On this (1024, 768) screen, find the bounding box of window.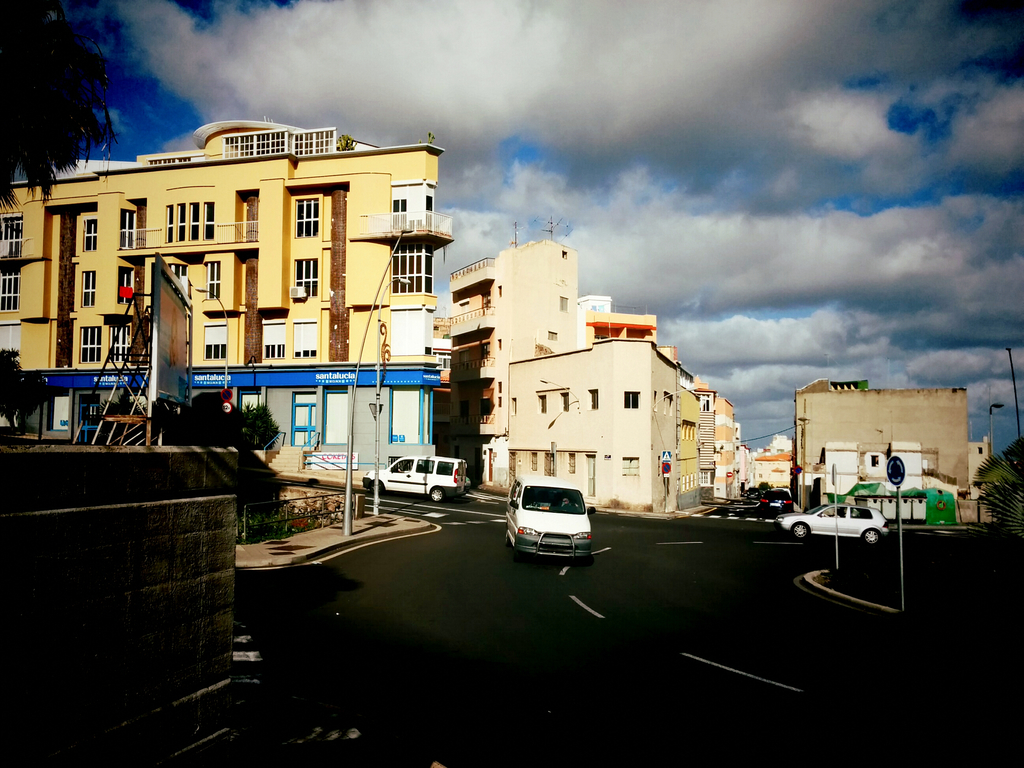
Bounding box: select_region(175, 202, 185, 246).
